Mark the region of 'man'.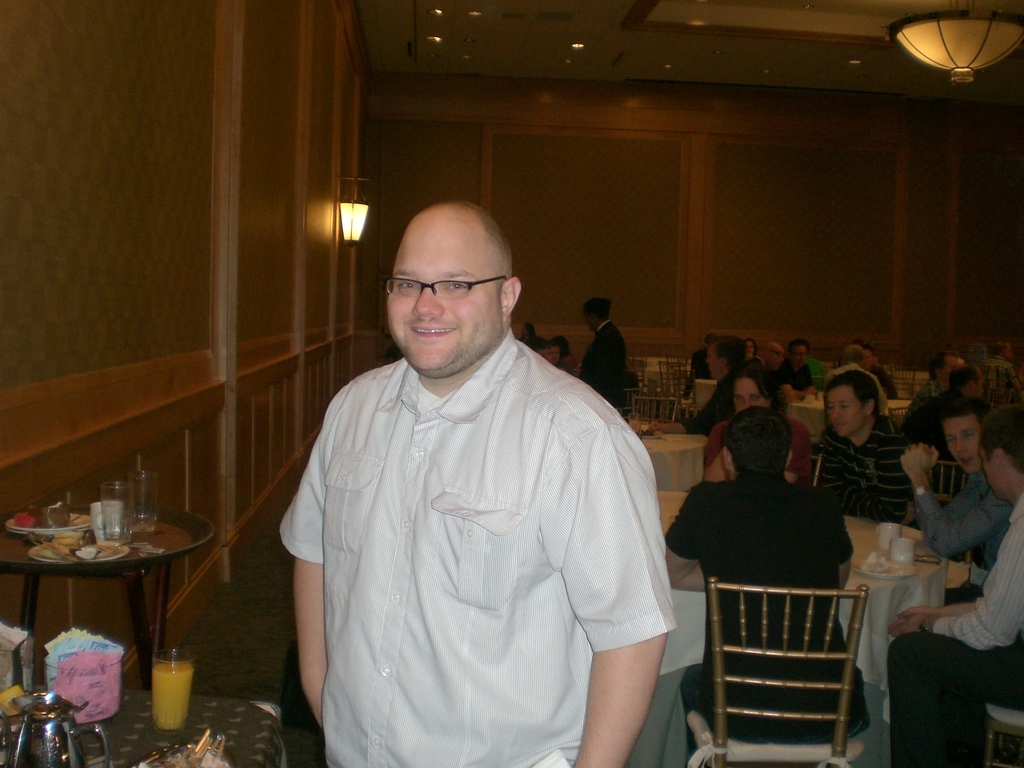
Region: 977 342 1023 400.
